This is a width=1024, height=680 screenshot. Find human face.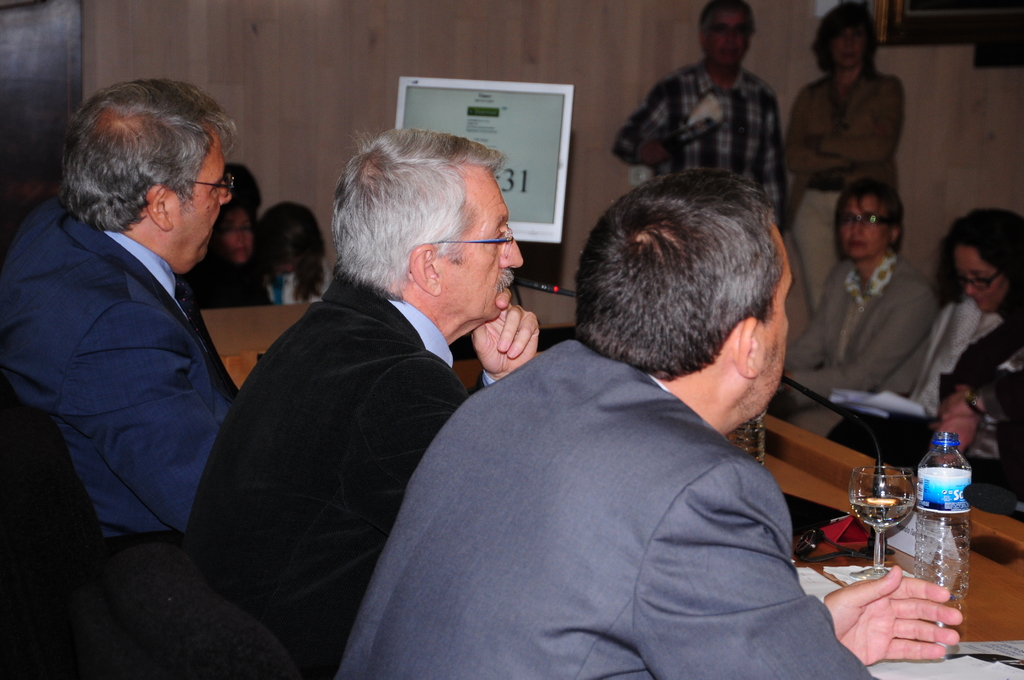
Bounding box: <region>830, 25, 867, 67</region>.
